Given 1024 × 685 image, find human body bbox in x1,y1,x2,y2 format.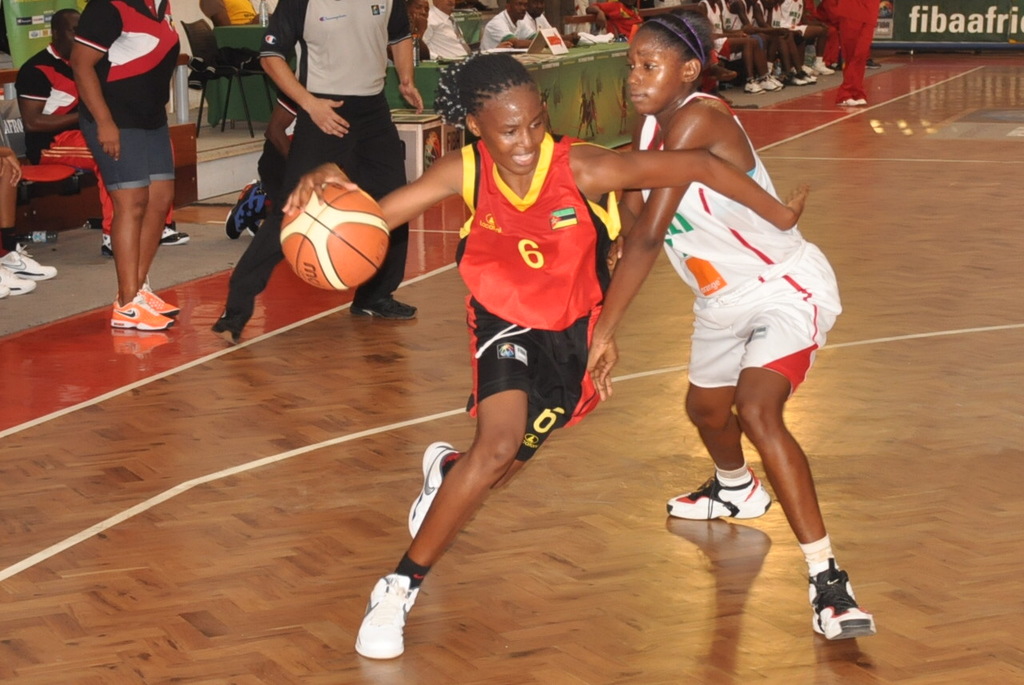
224,65,298,239.
